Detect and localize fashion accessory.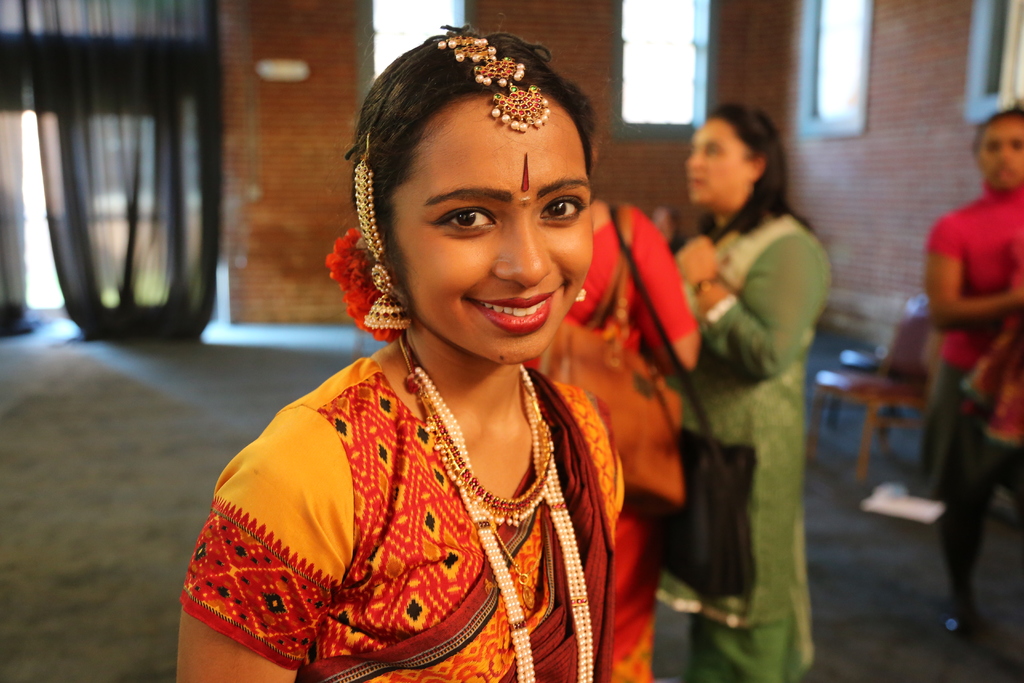
Localized at (416, 365, 598, 682).
